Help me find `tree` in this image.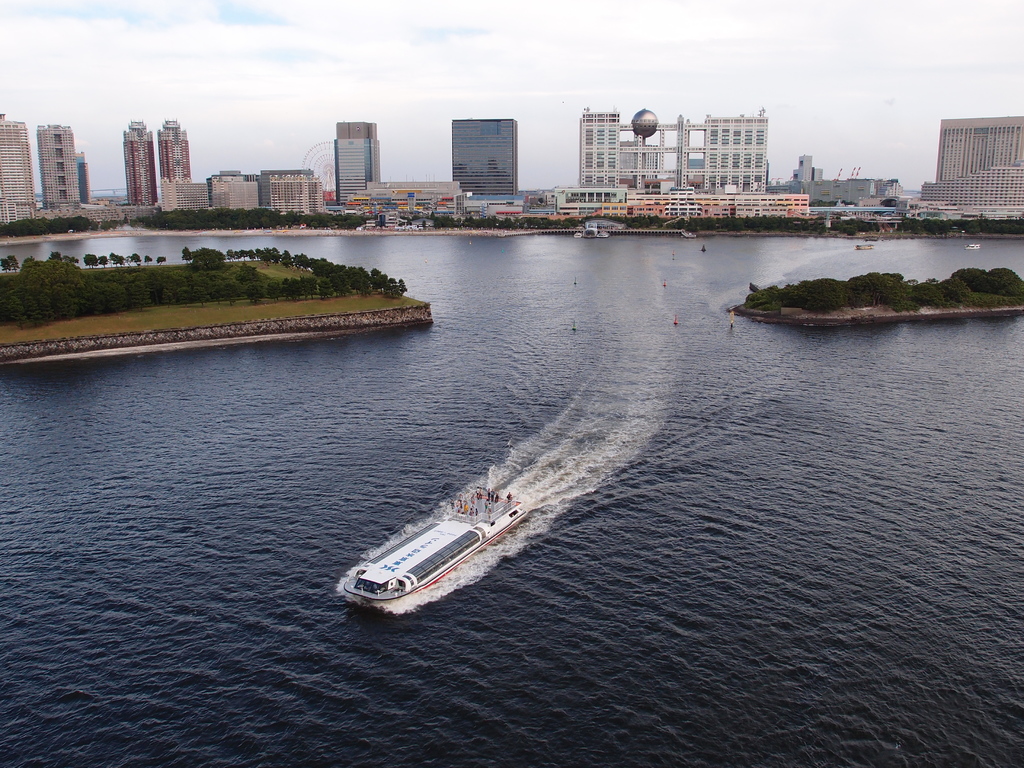
Found it: [783,284,851,303].
